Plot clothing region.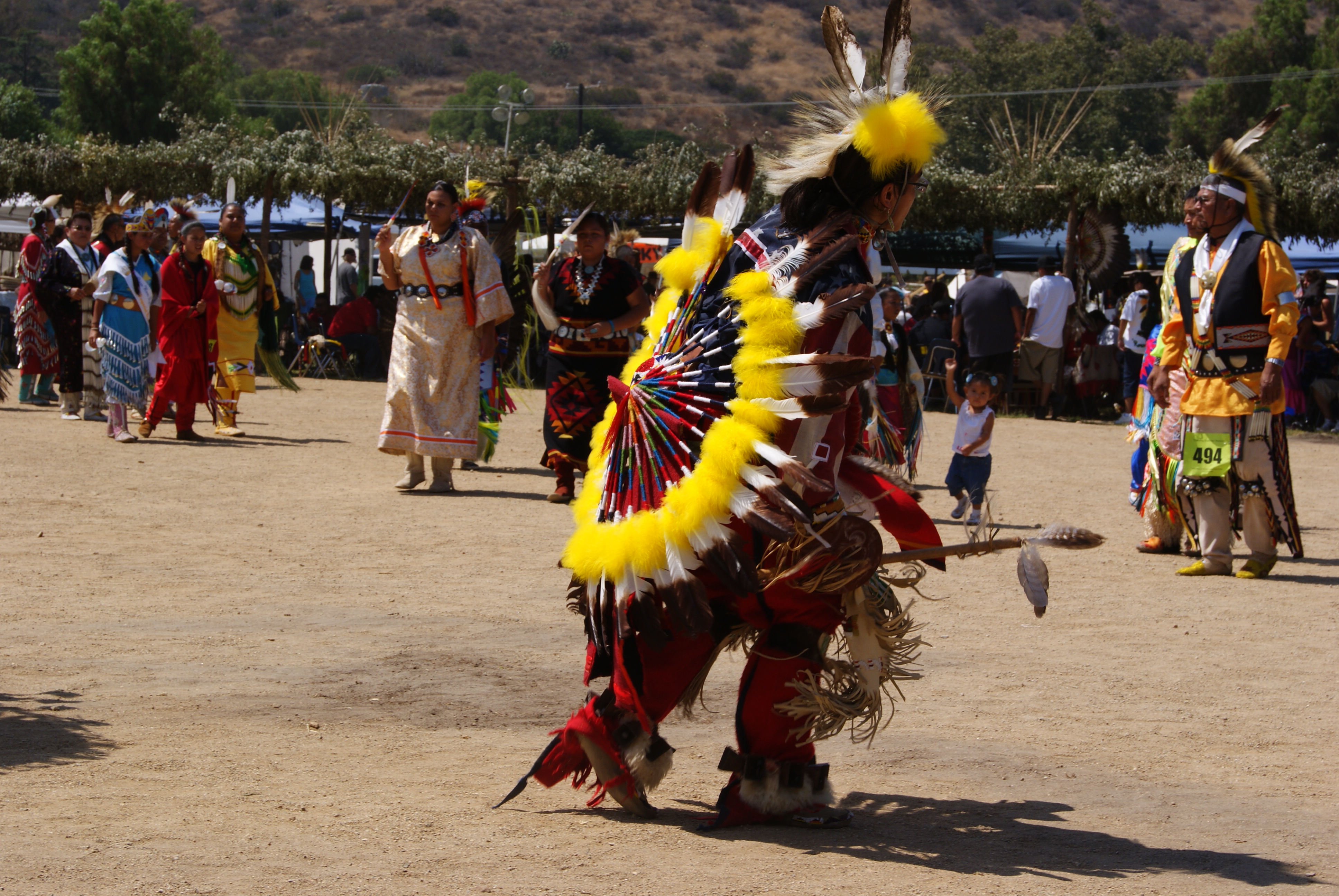
Plotted at 129 76 178 165.
